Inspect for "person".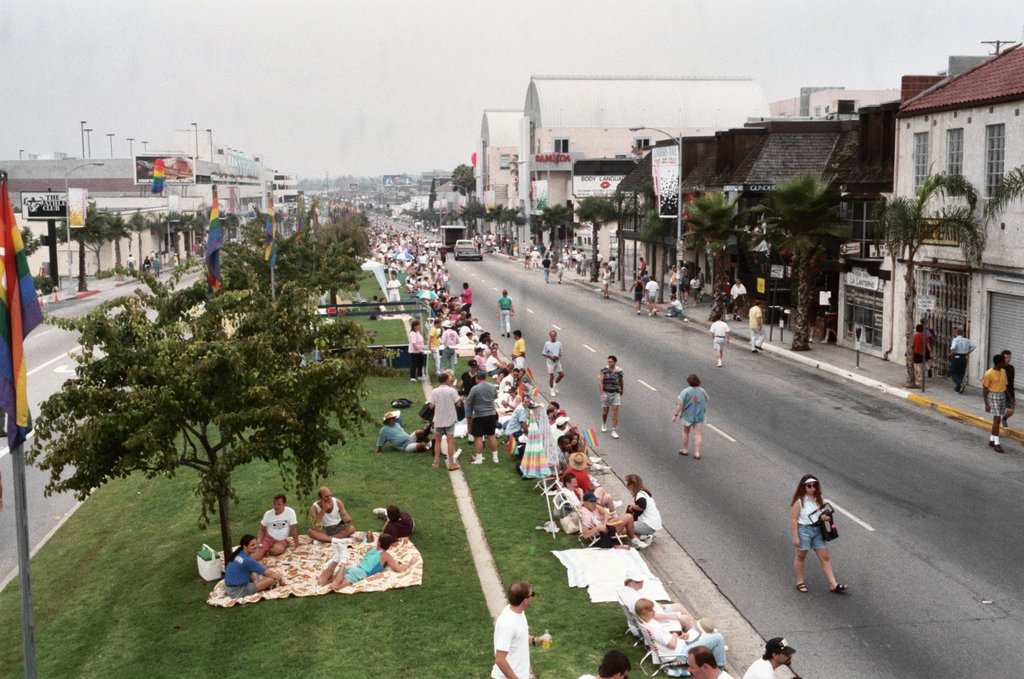
Inspection: rect(376, 413, 442, 459).
